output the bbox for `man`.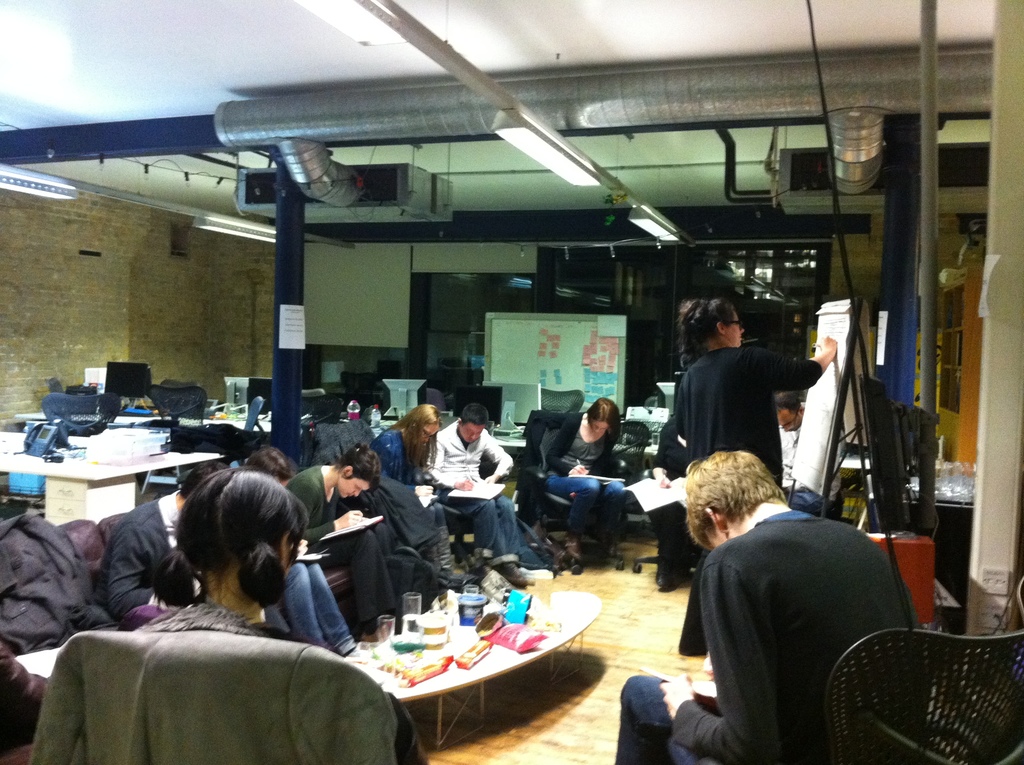
region(423, 398, 551, 585).
